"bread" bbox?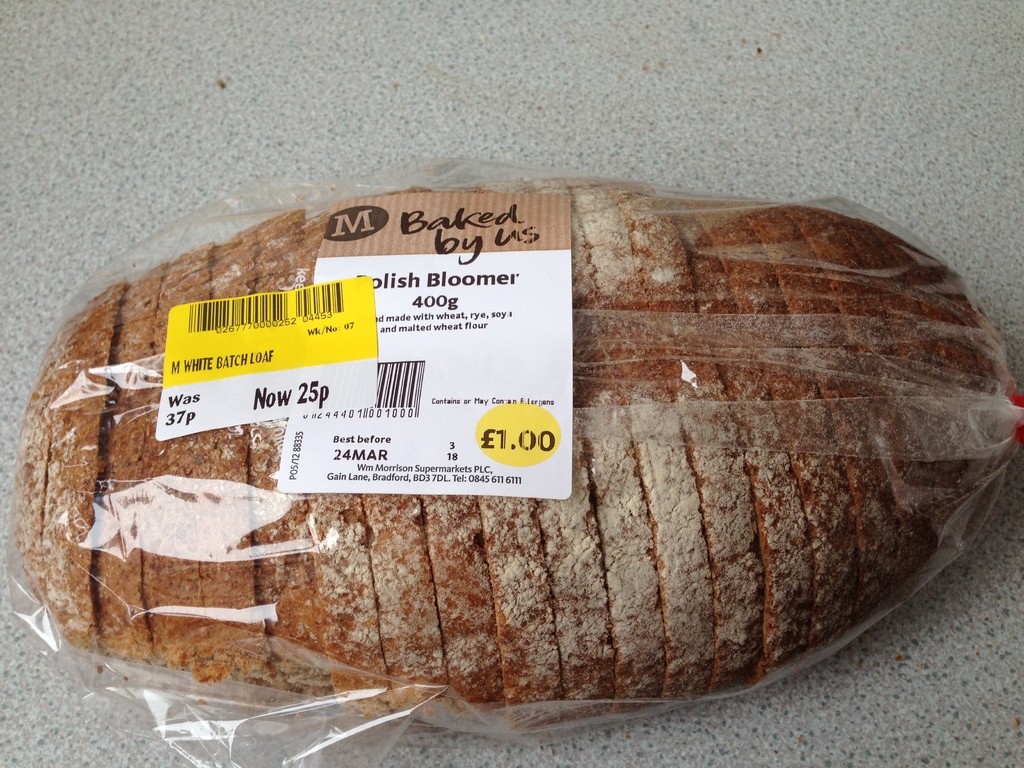
[x1=80, y1=192, x2=967, y2=761]
